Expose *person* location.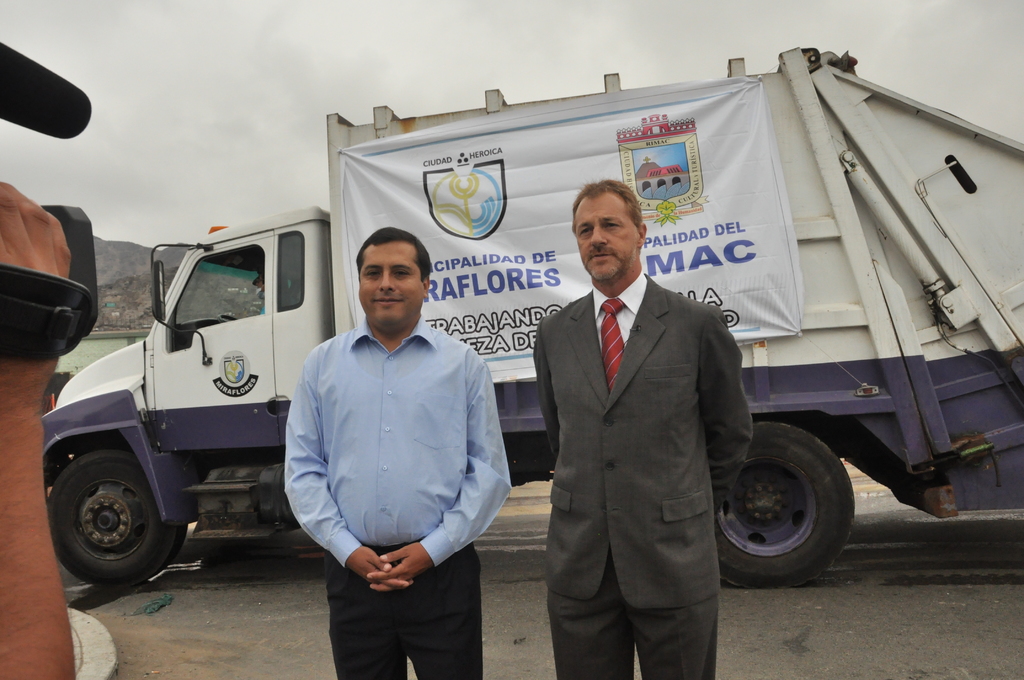
Exposed at detection(282, 227, 513, 679).
